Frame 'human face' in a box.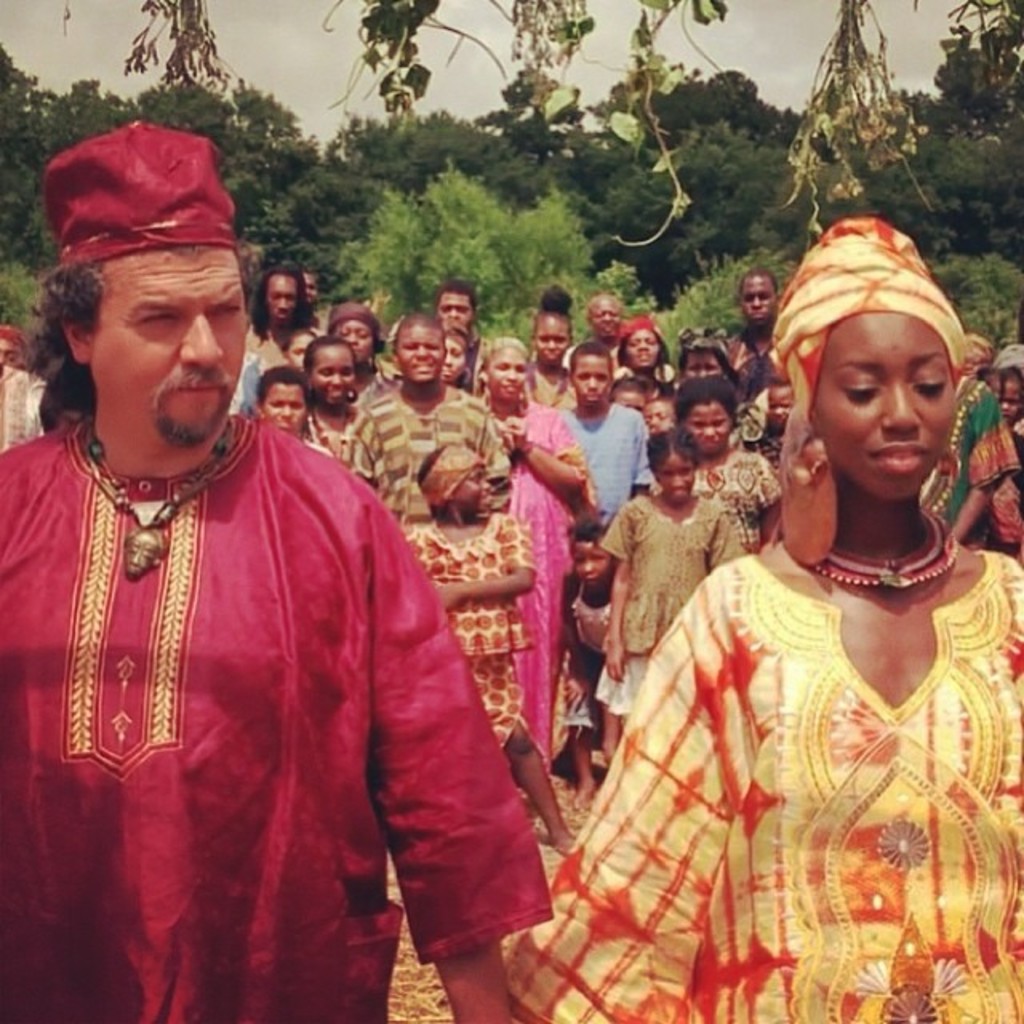
[x1=643, y1=403, x2=672, y2=435].
